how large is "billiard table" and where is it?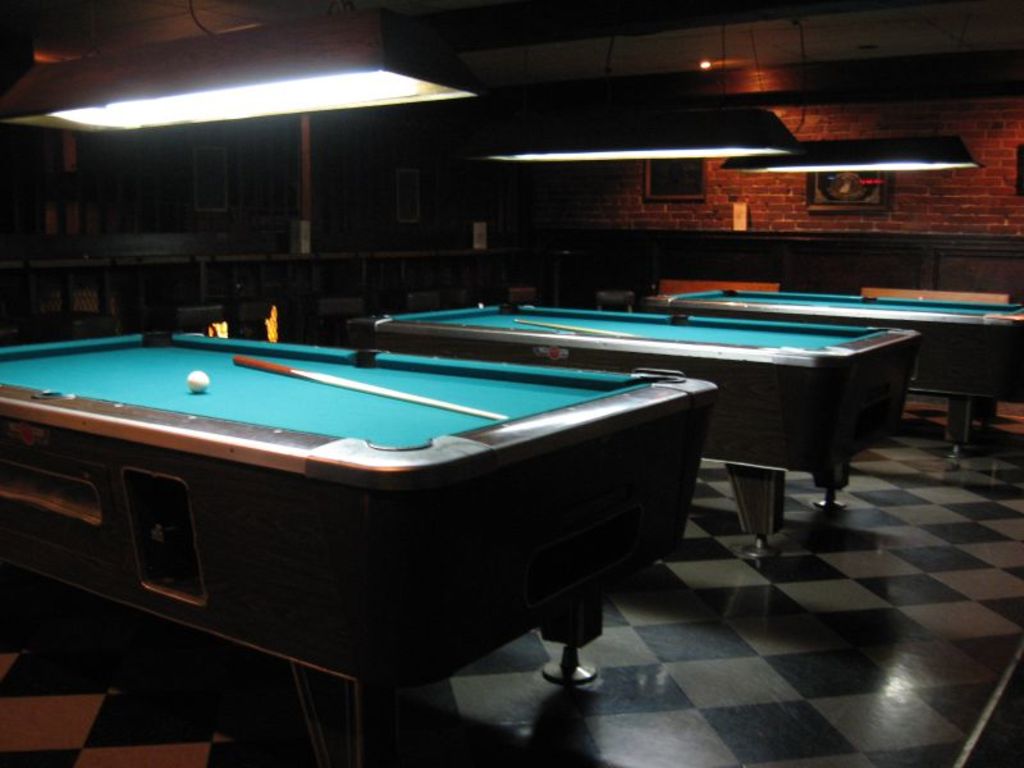
Bounding box: 340 298 918 564.
